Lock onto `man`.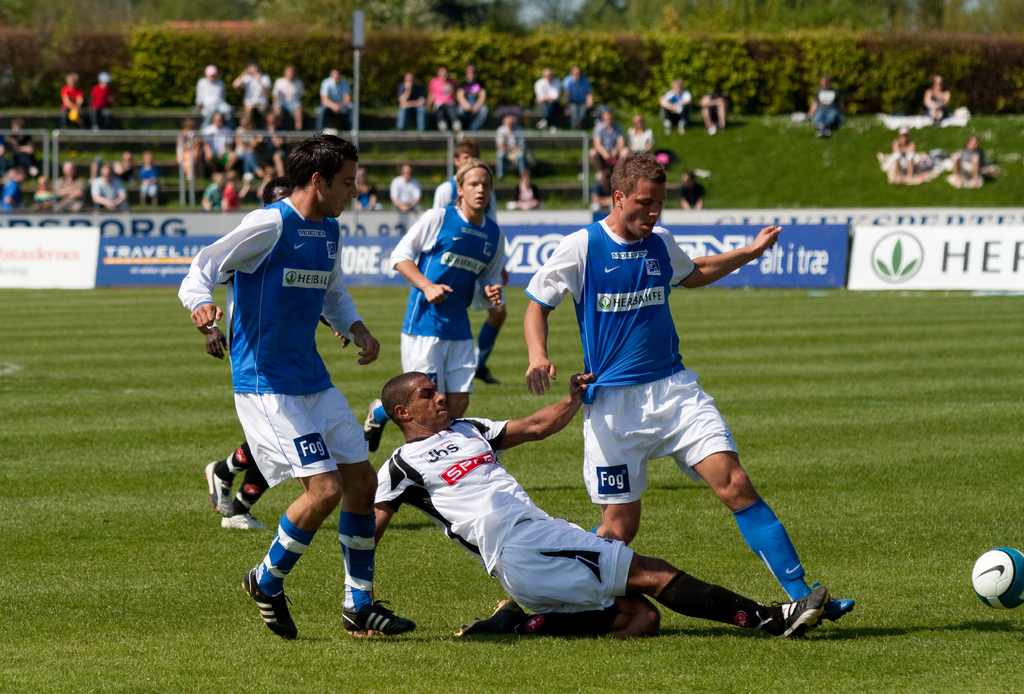
Locked: [x1=455, y1=63, x2=489, y2=133].
